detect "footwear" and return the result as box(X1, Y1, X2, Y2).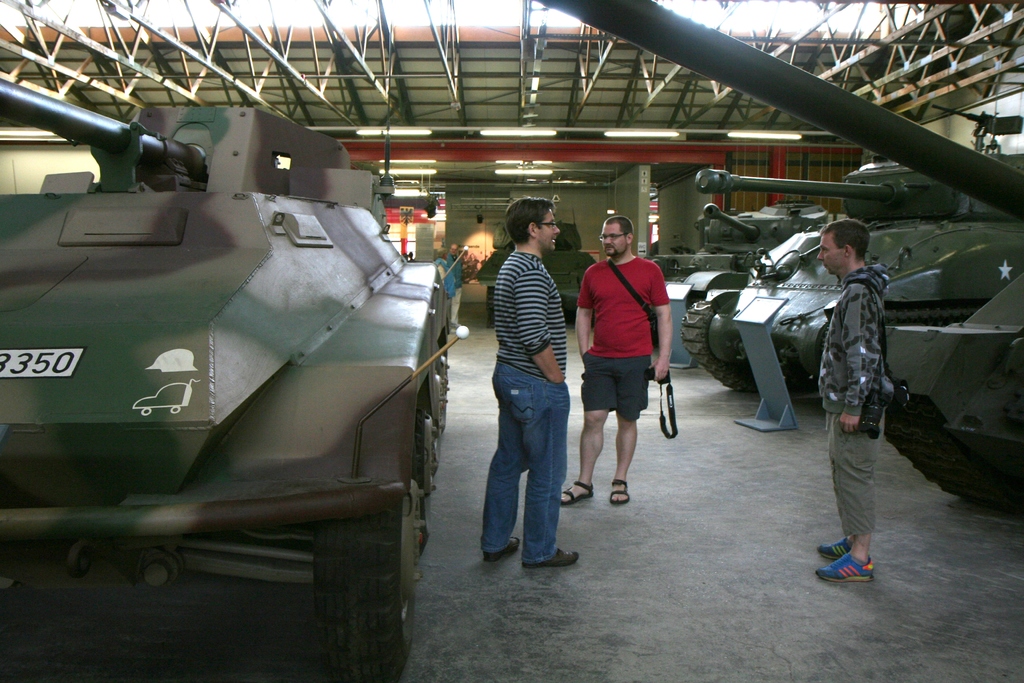
box(817, 550, 876, 584).
